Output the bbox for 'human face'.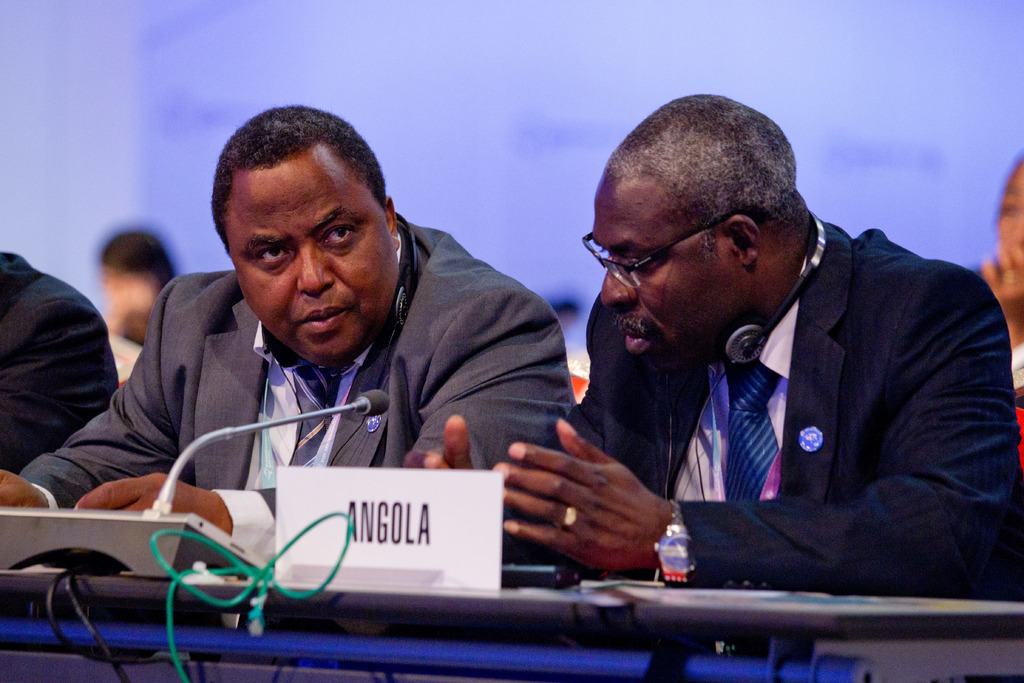
224 144 399 366.
